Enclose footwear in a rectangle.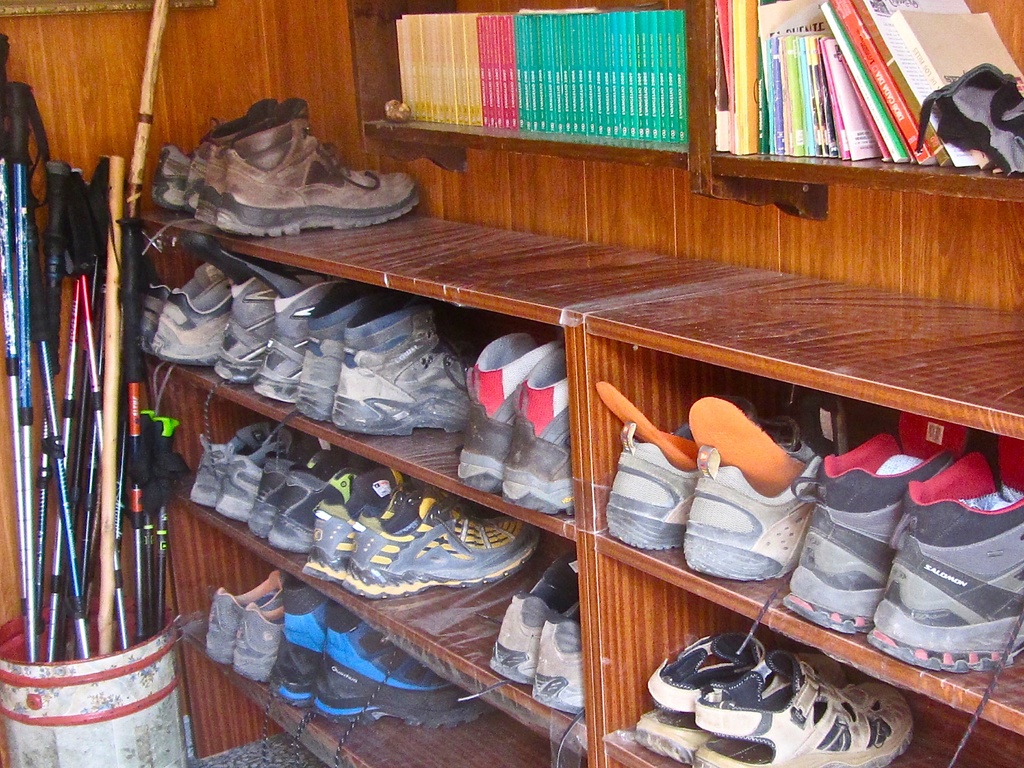
[x1=299, y1=273, x2=402, y2=426].
